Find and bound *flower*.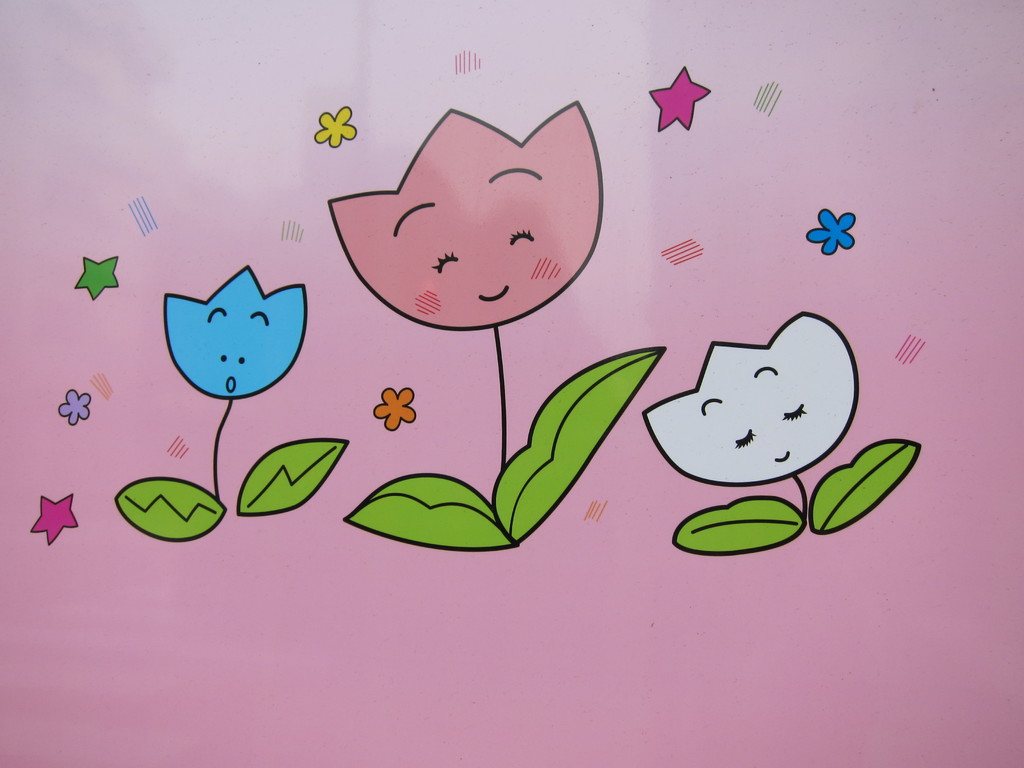
Bound: [left=329, top=91, right=598, bottom=333].
